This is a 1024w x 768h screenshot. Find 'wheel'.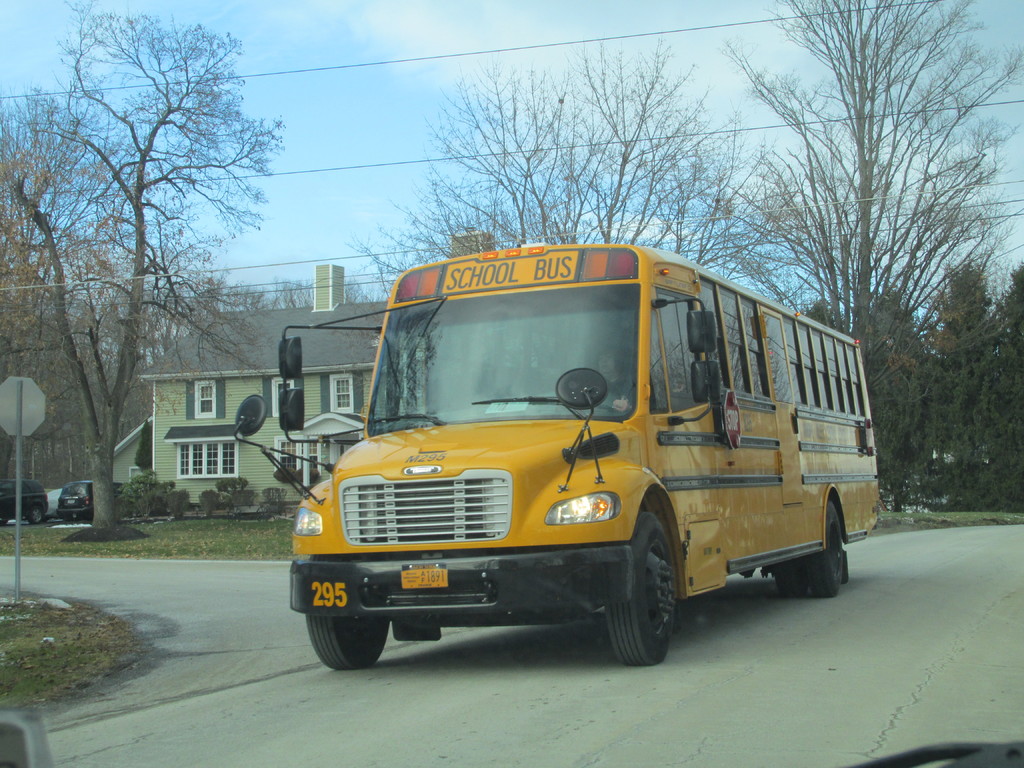
Bounding box: [0, 507, 2, 533].
